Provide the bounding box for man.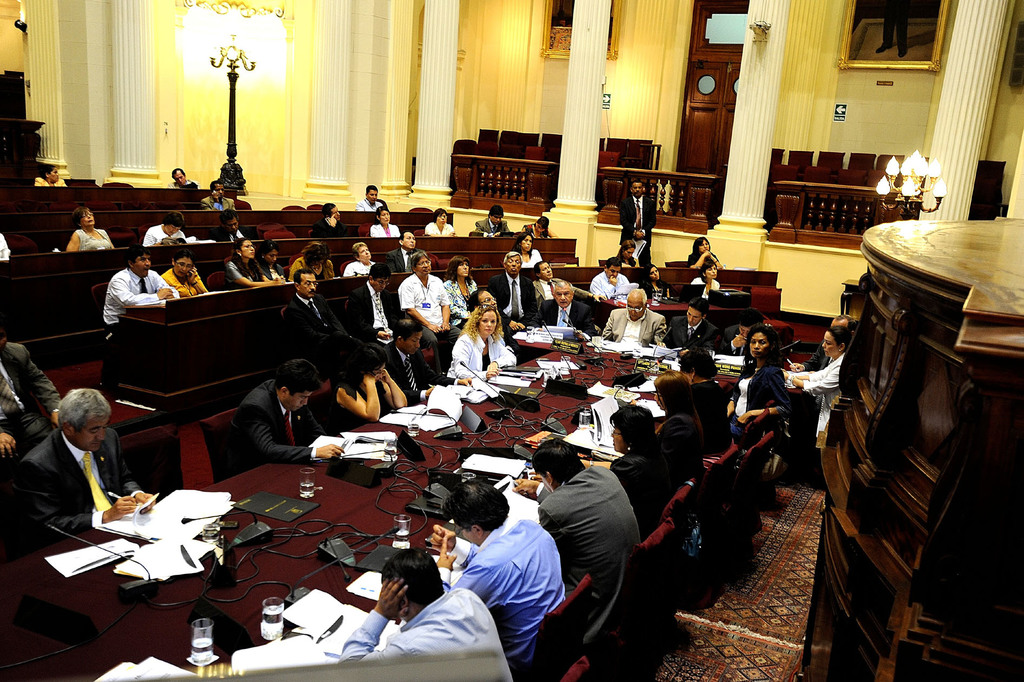
bbox=(720, 308, 762, 357).
